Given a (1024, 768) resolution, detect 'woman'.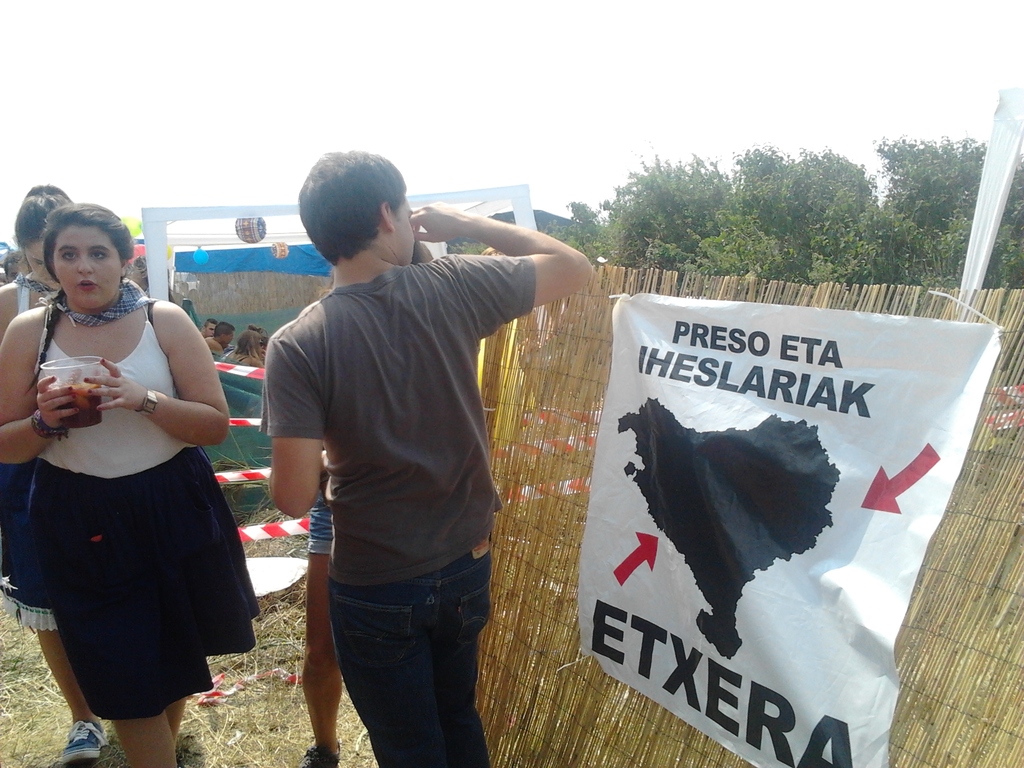
0 181 77 767.
